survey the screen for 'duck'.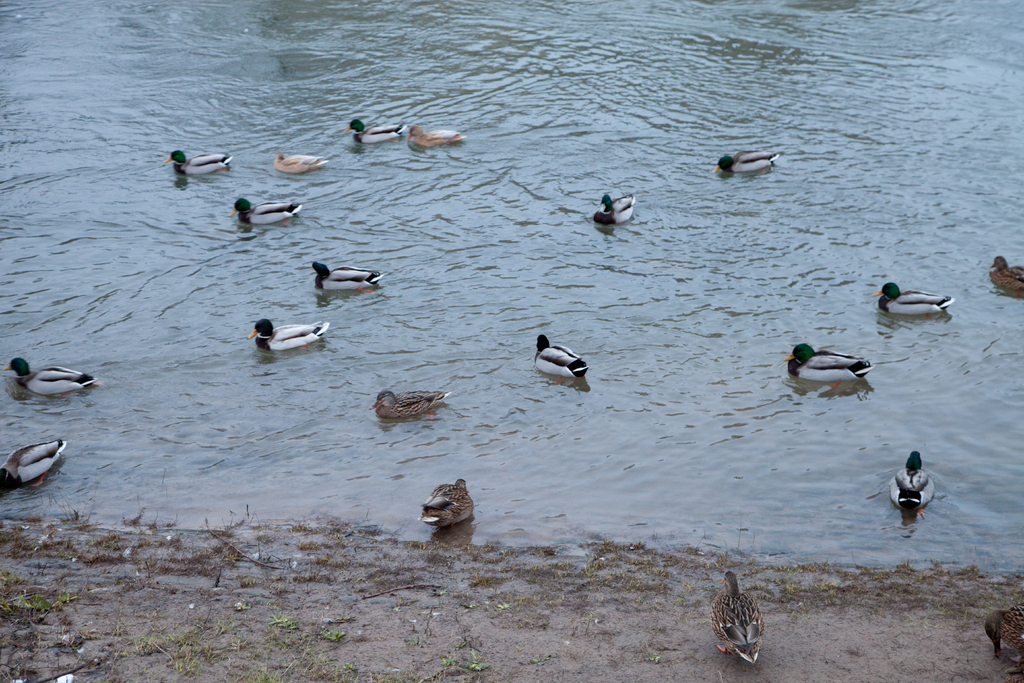
Survey found: Rect(533, 329, 588, 384).
